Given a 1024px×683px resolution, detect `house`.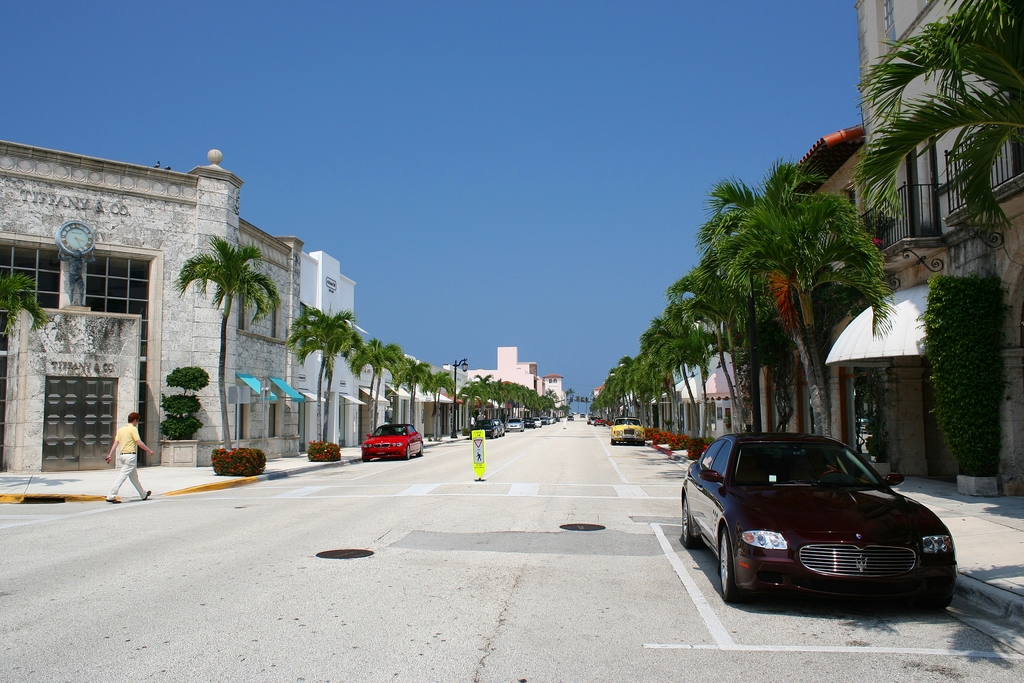
left=359, top=338, right=415, bottom=443.
